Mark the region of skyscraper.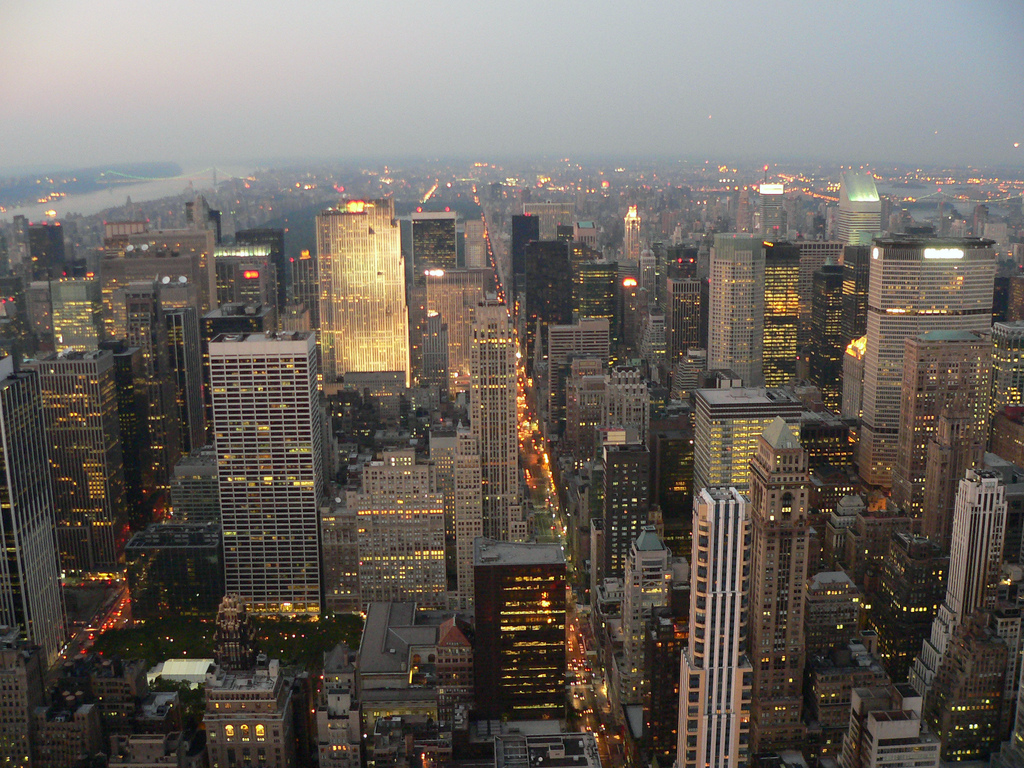
Region: bbox=[665, 271, 703, 373].
